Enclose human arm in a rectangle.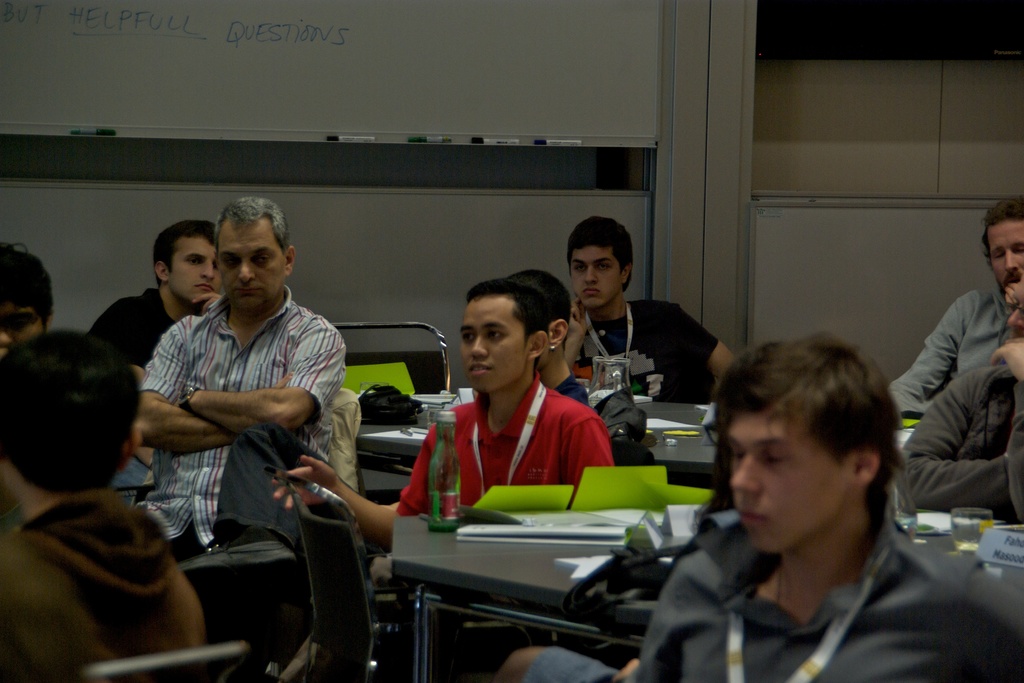
bbox(166, 529, 221, 670).
